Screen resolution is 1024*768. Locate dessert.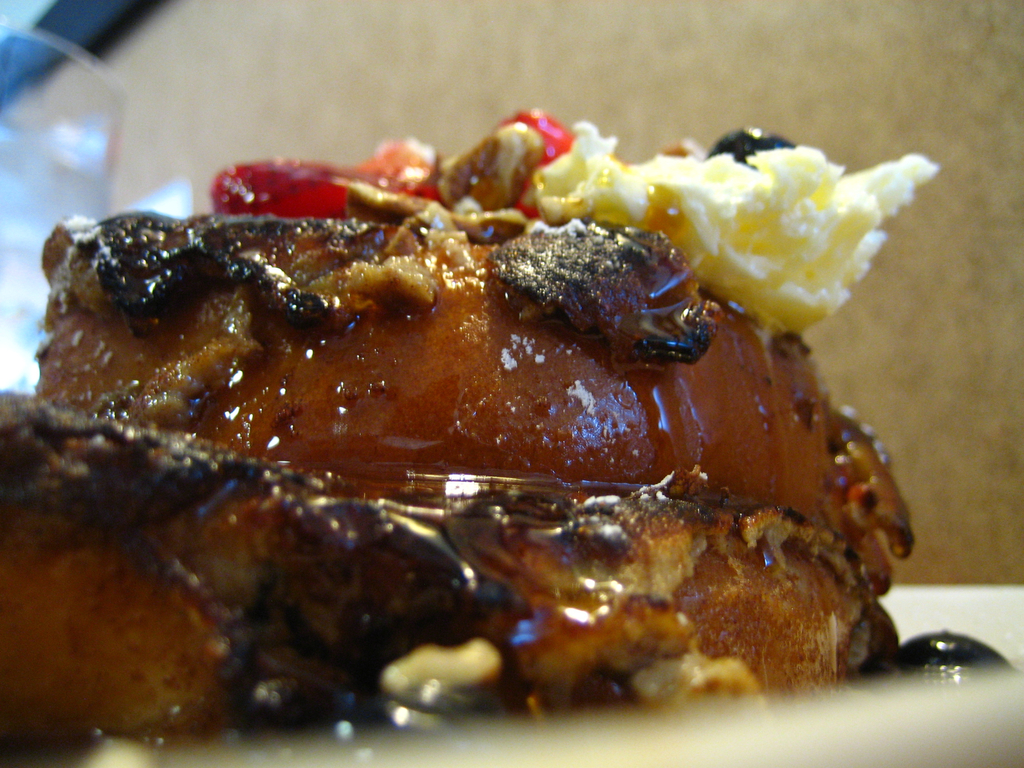
0/113/1016/767.
